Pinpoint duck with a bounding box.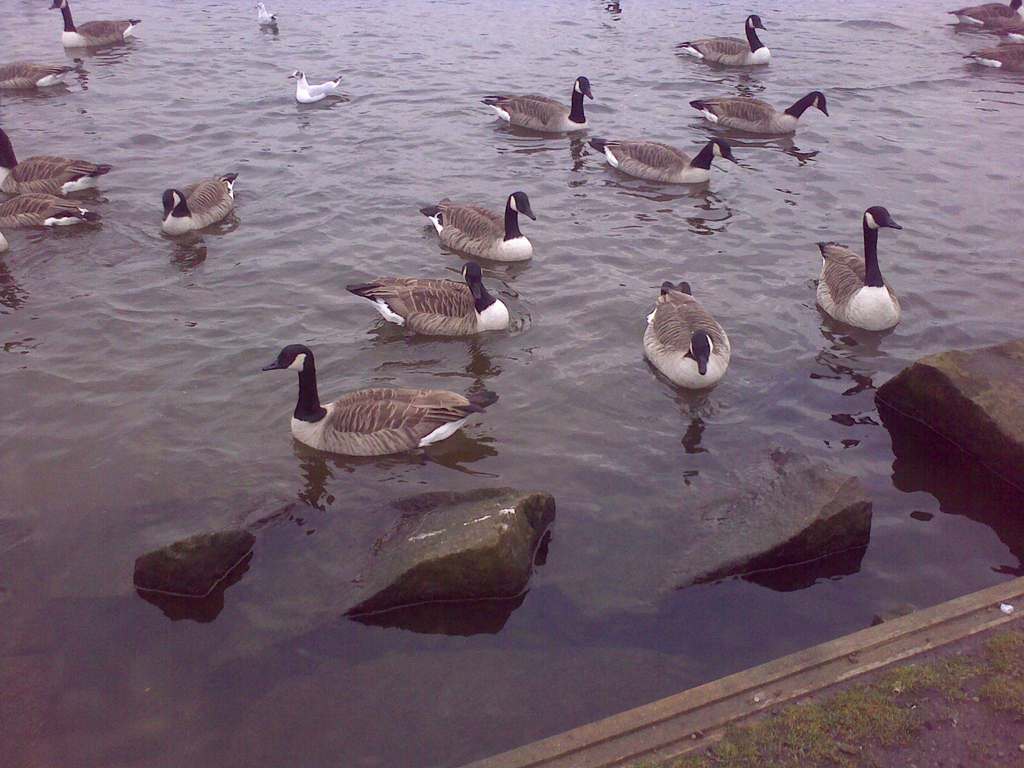
345 257 514 357.
